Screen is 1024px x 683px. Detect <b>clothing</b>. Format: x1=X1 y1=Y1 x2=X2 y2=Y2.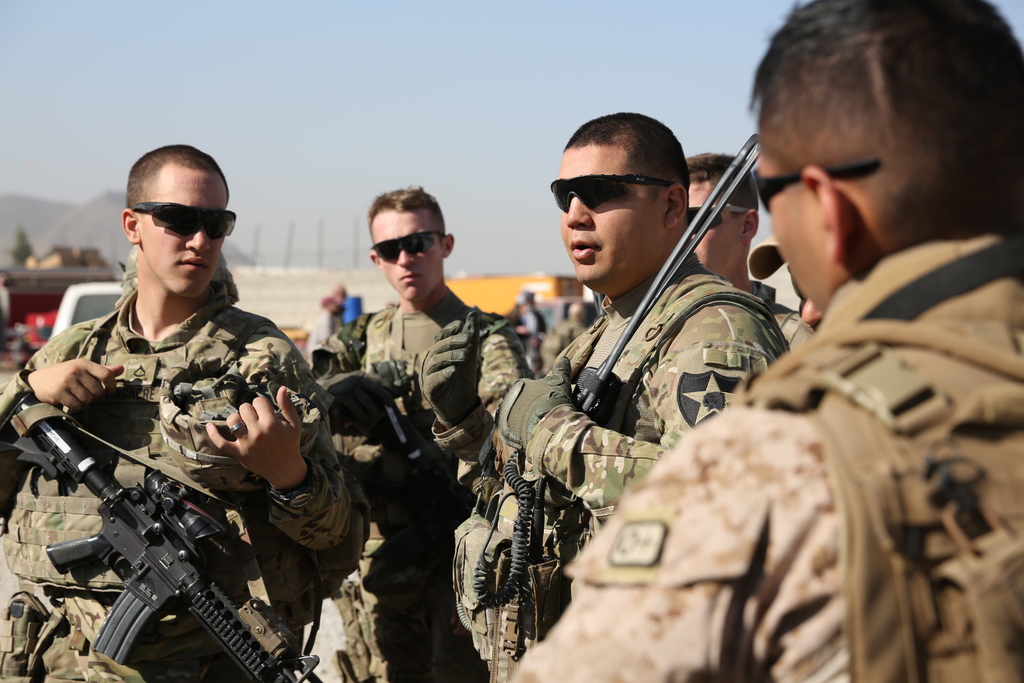
x1=444 y1=257 x2=786 y2=682.
